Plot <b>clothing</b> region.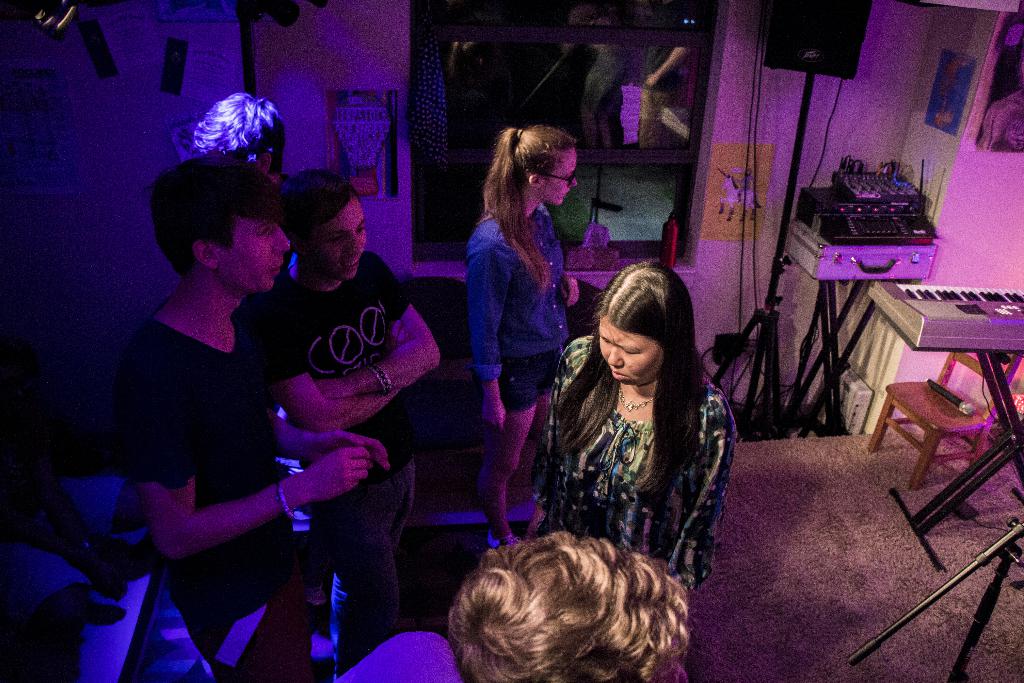
Plotted at bbox=[461, 201, 573, 418].
